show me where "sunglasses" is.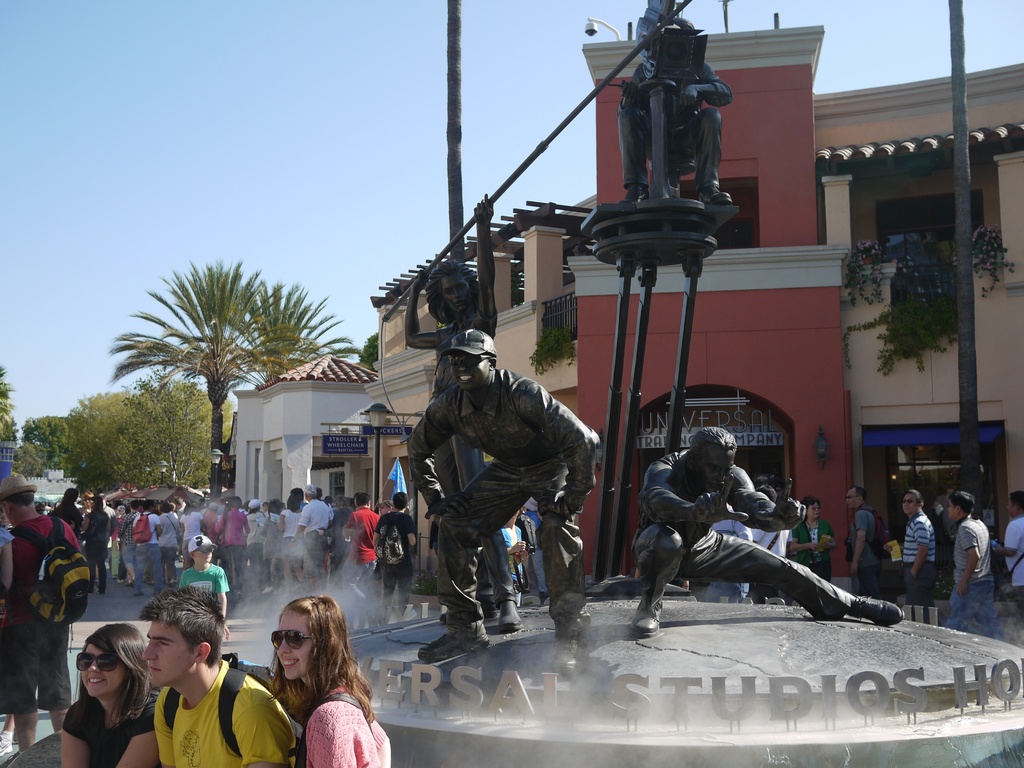
"sunglasses" is at 268/628/311/652.
